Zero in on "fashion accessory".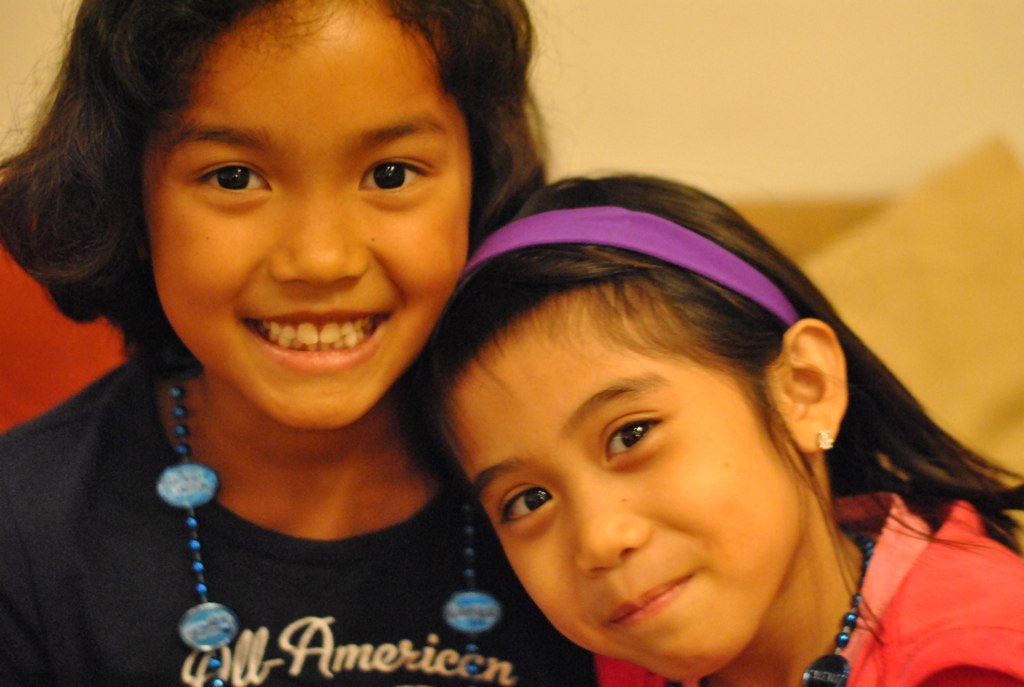
Zeroed in: l=796, t=527, r=883, b=686.
